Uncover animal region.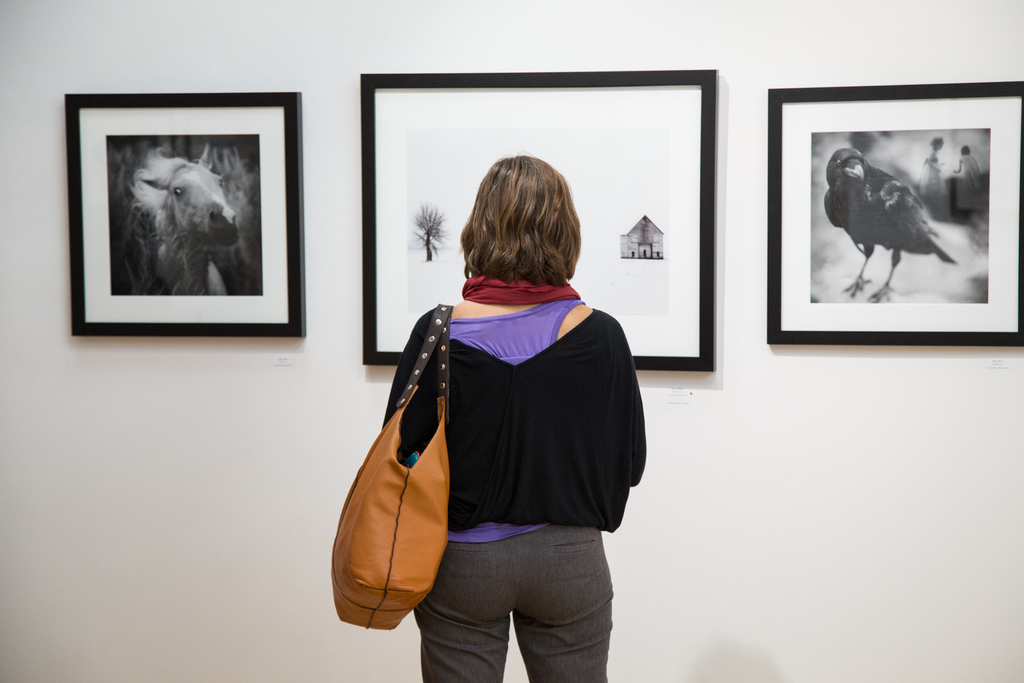
Uncovered: locate(824, 143, 953, 306).
